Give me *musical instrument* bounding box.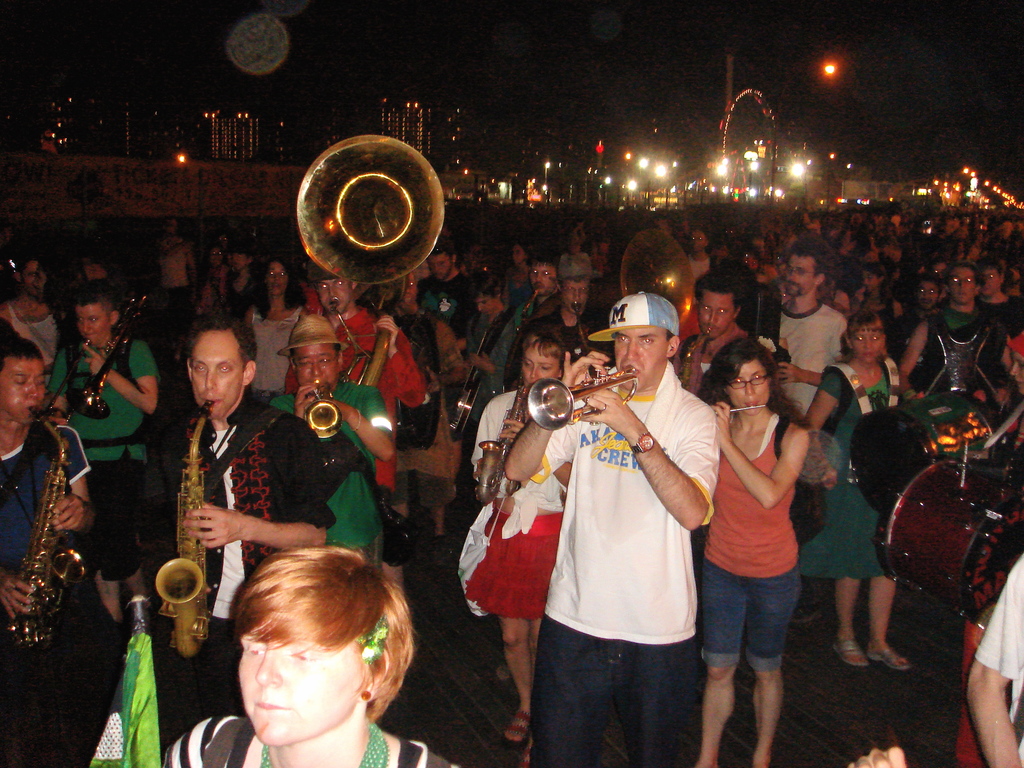
<bbox>44, 291, 156, 417</bbox>.
